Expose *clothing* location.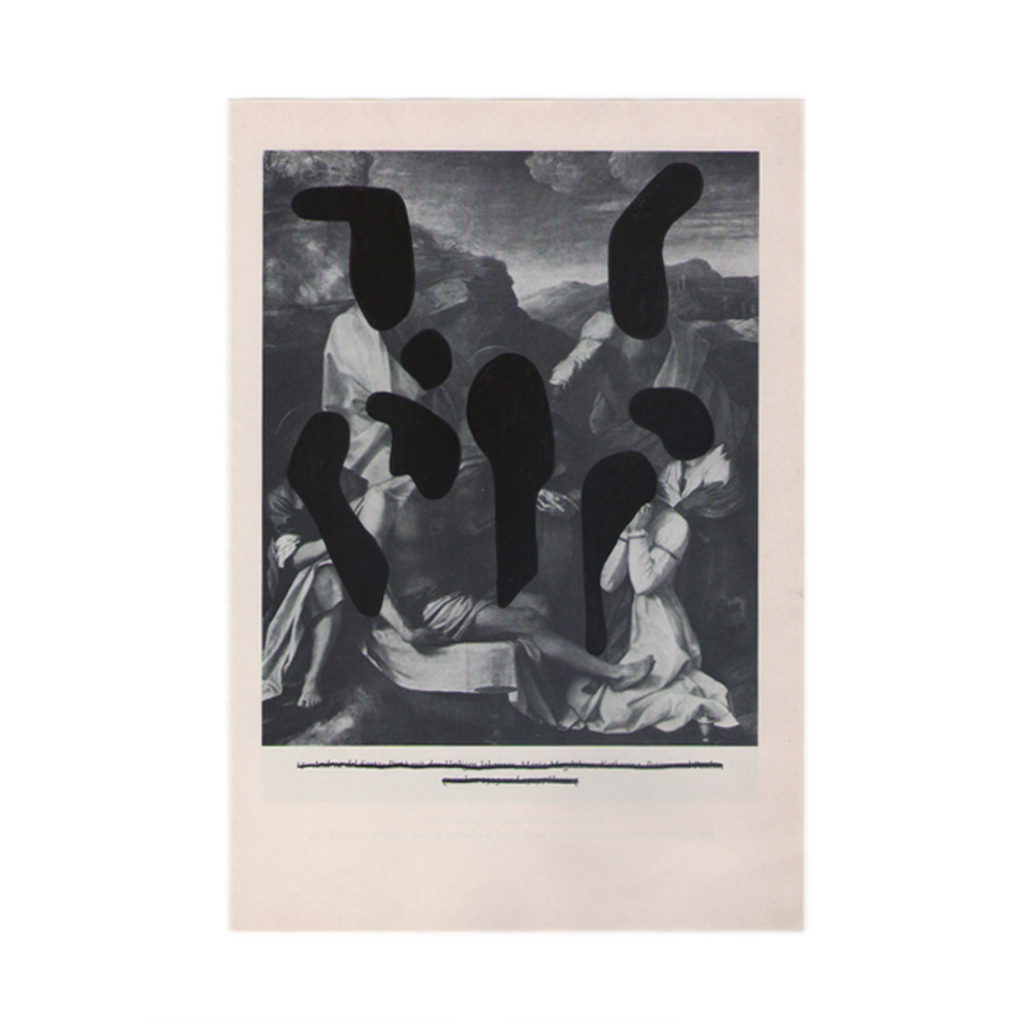
Exposed at [398, 576, 502, 633].
